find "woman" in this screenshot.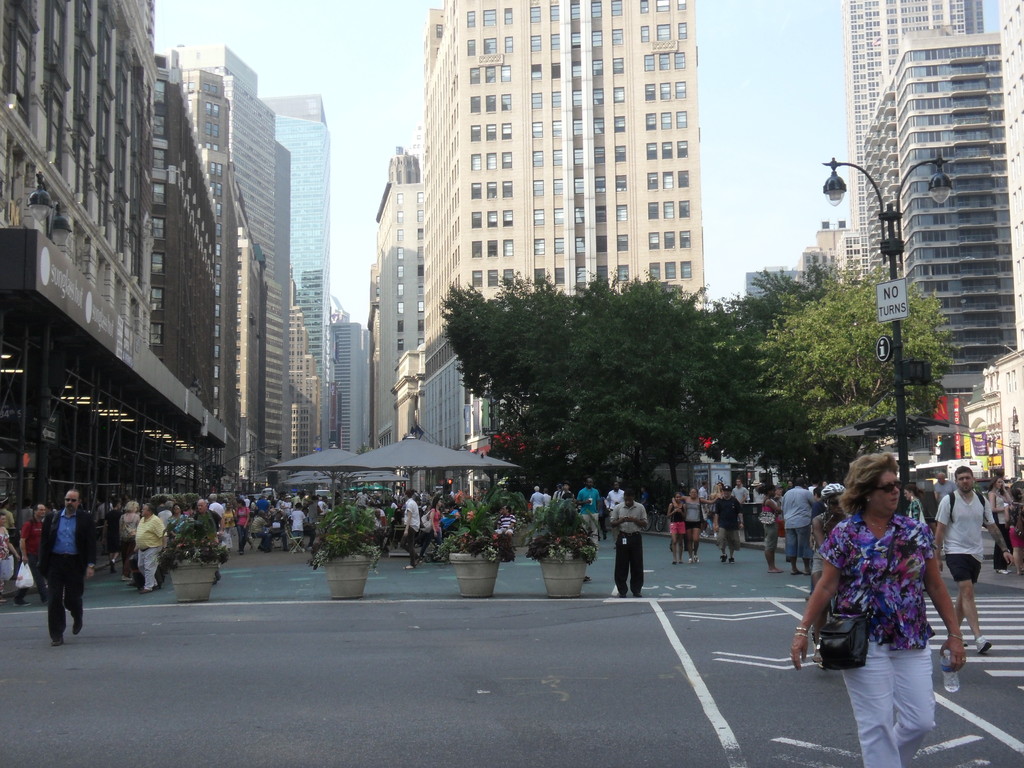
The bounding box for "woman" is BBox(666, 492, 686, 564).
